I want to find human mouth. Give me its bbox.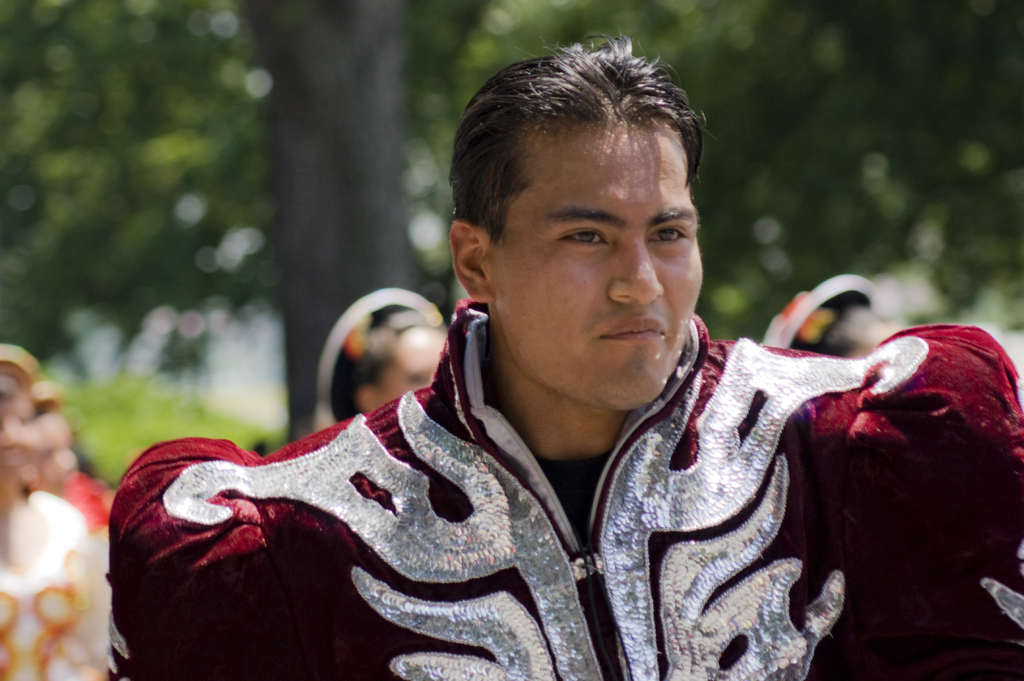
region(600, 310, 670, 340).
